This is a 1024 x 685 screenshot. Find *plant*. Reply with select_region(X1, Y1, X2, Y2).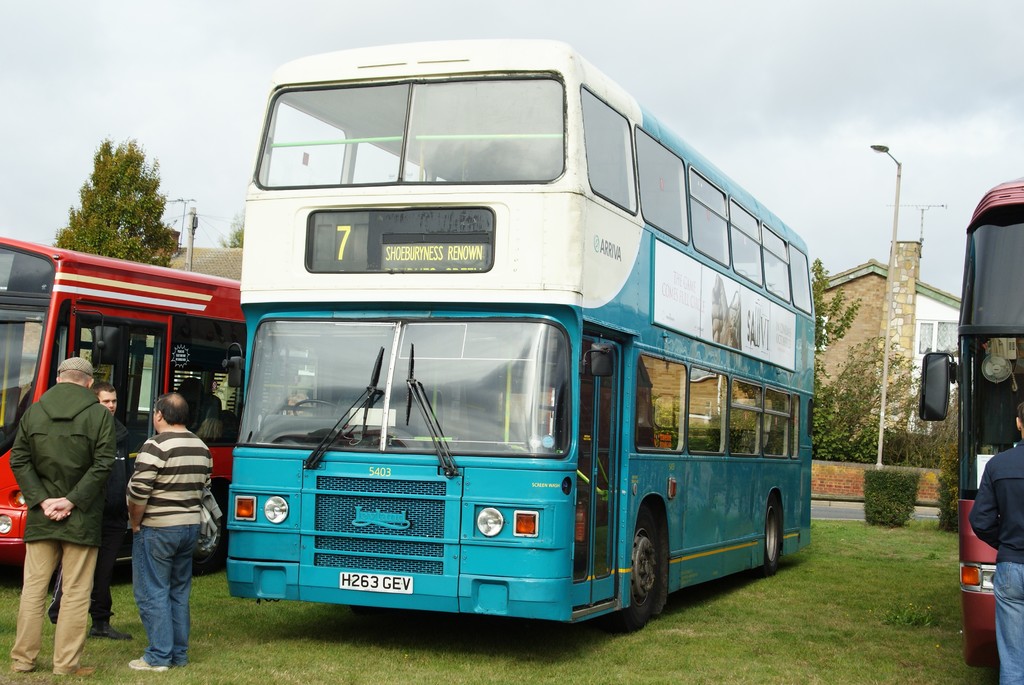
select_region(866, 455, 920, 531).
